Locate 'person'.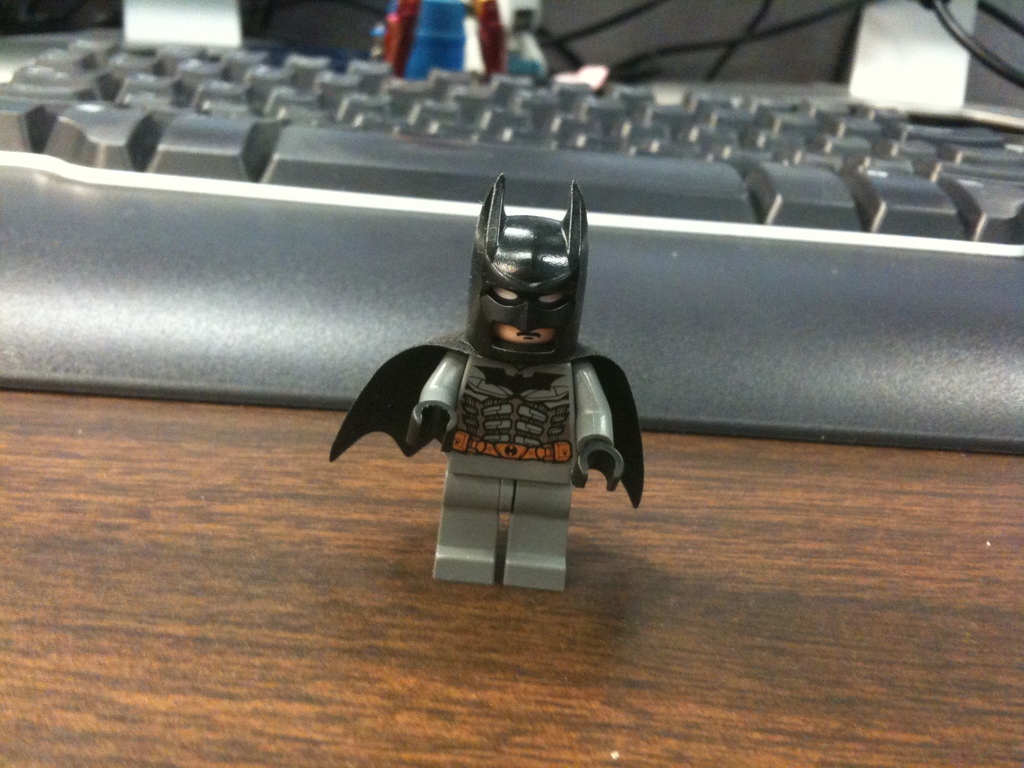
Bounding box: (353,143,634,604).
